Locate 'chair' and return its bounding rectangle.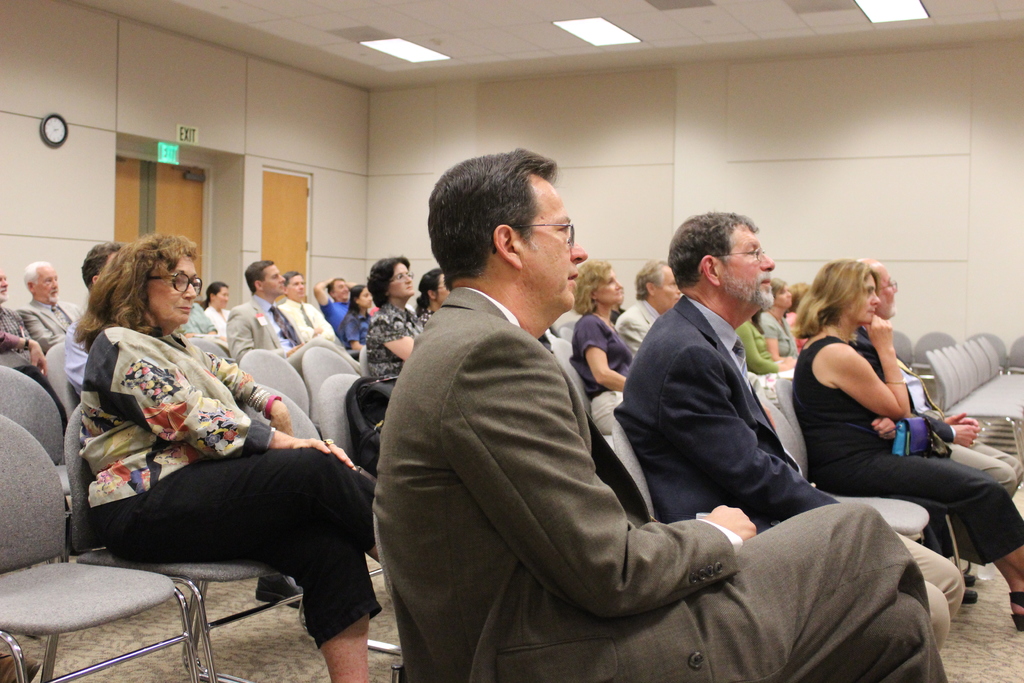
[x1=615, y1=420, x2=656, y2=525].
